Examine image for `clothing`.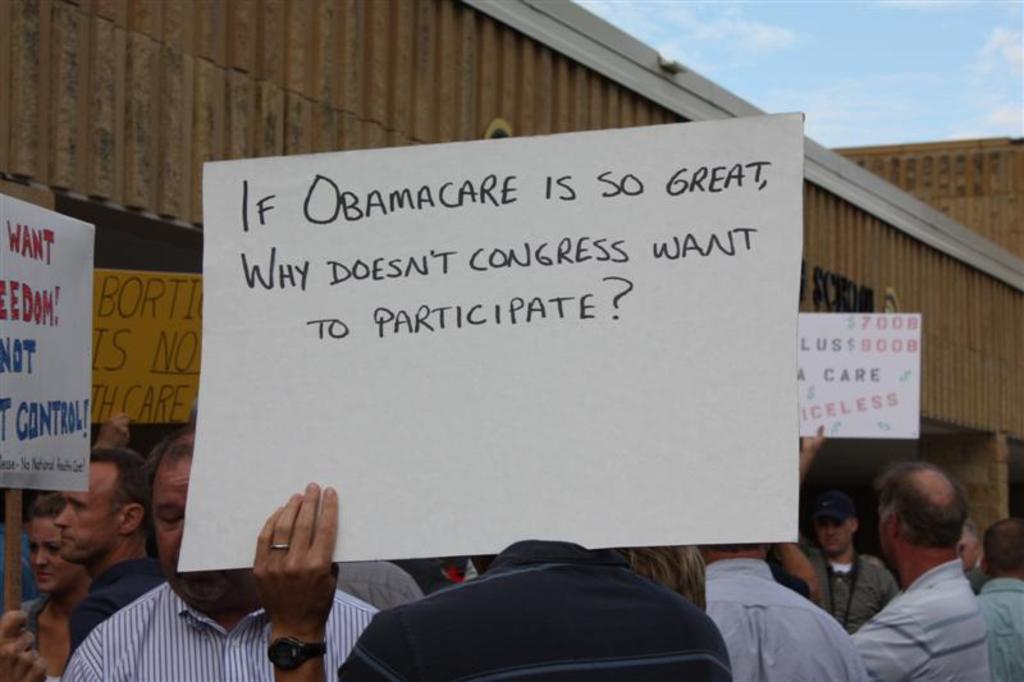
Examination result: pyautogui.locateOnScreen(696, 557, 867, 681).
